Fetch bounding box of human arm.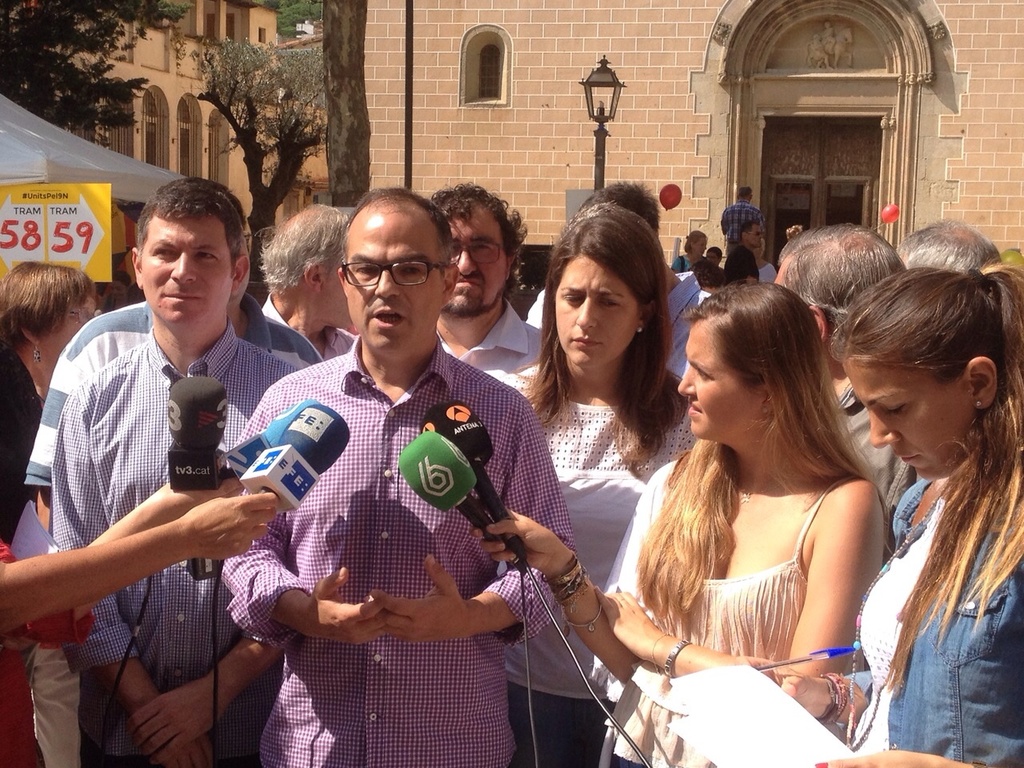
Bbox: select_region(130, 628, 285, 767).
